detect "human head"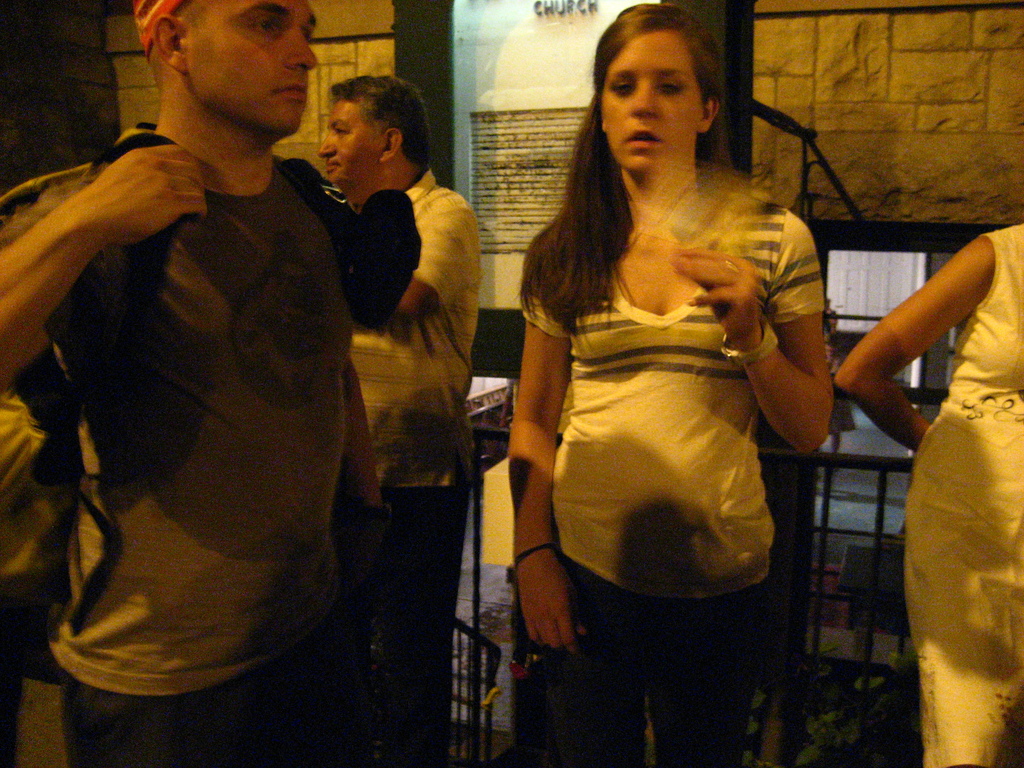
crop(129, 0, 318, 140)
